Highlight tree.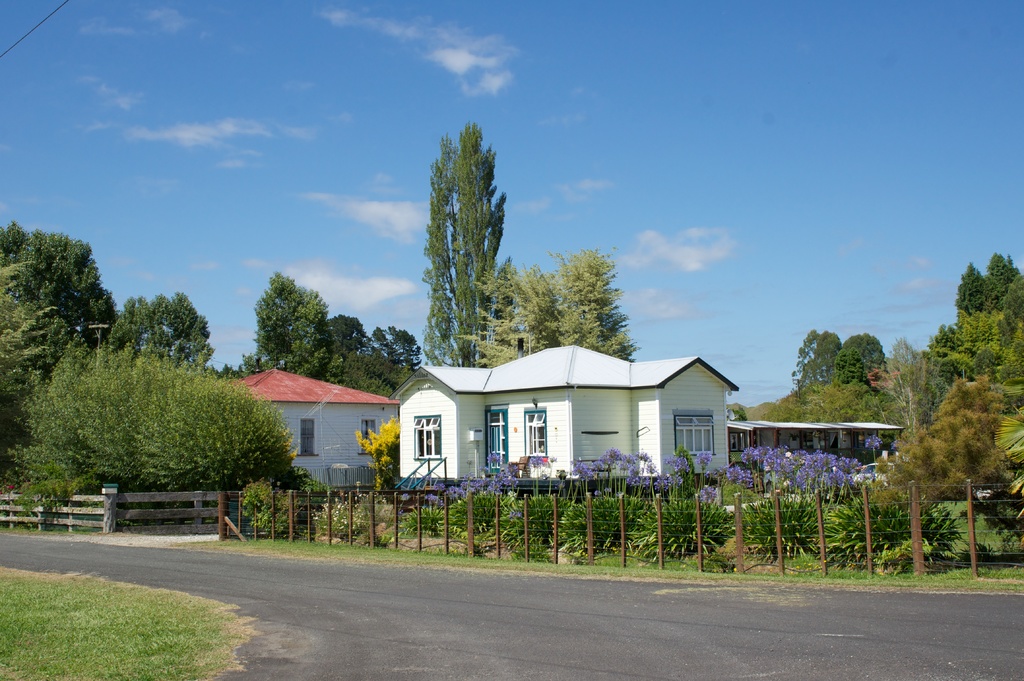
Highlighted region: [451, 248, 641, 367].
